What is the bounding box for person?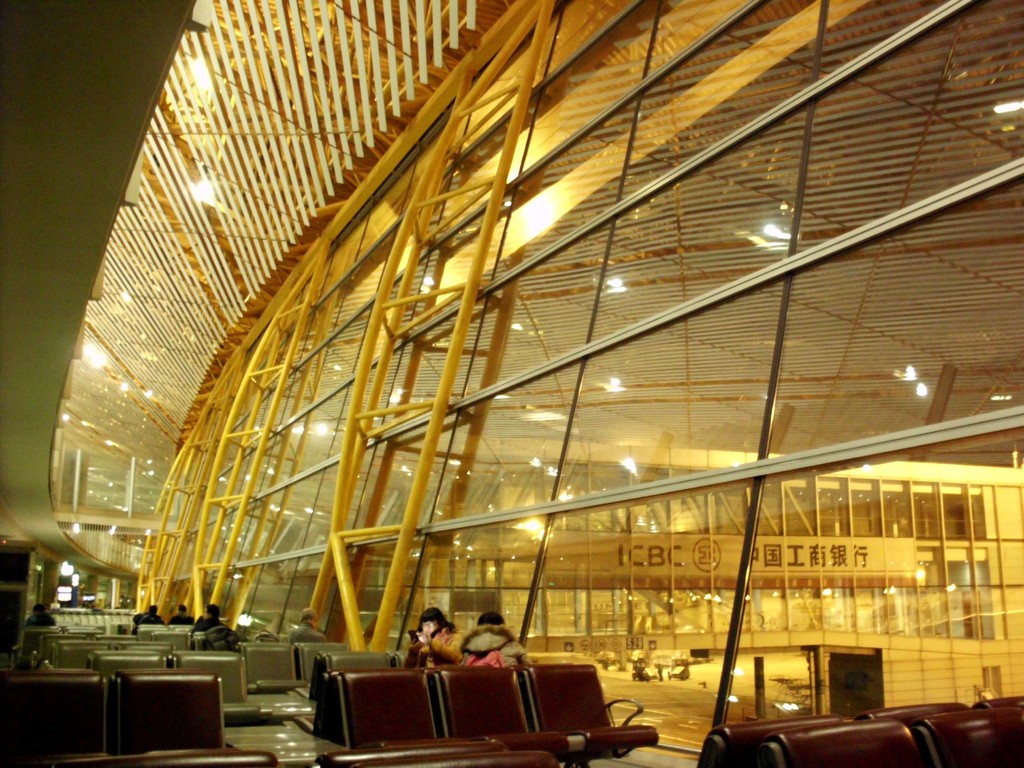
(402, 605, 450, 658).
